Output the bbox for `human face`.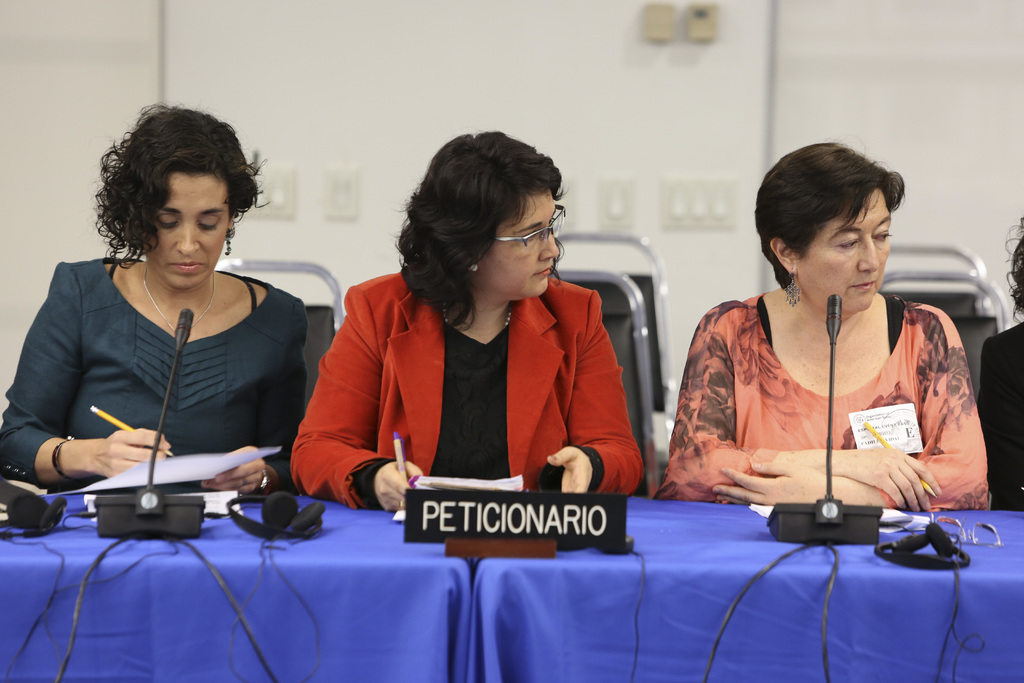
bbox(479, 186, 563, 299).
